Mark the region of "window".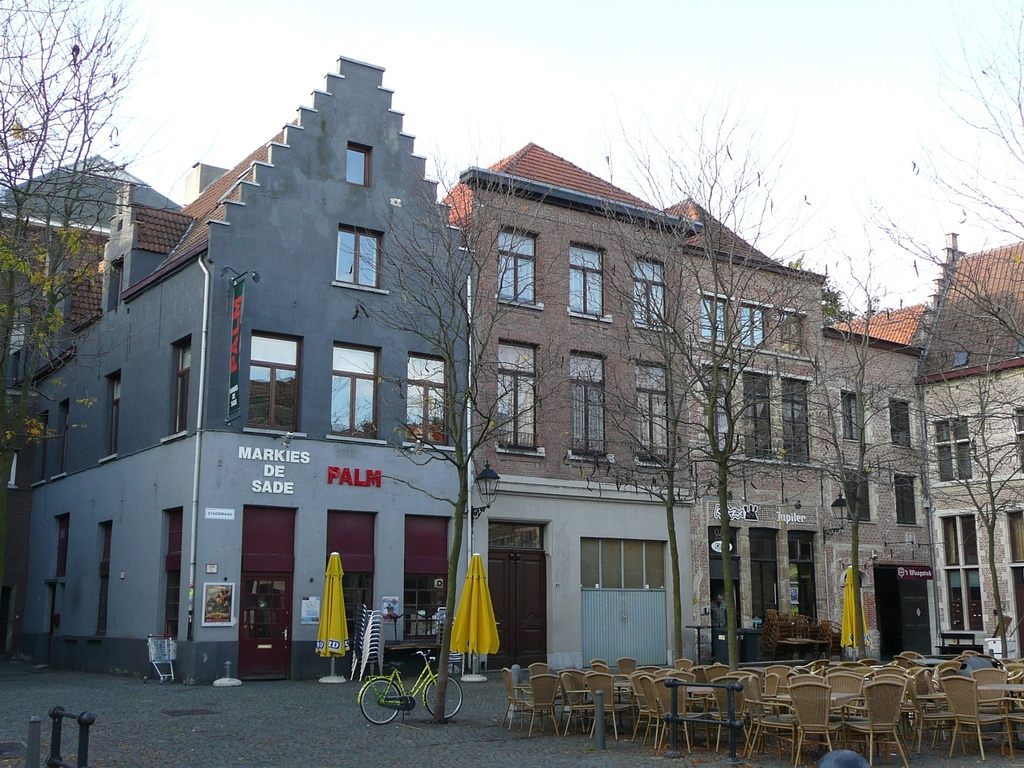
Region: x1=843 y1=390 x2=871 y2=441.
